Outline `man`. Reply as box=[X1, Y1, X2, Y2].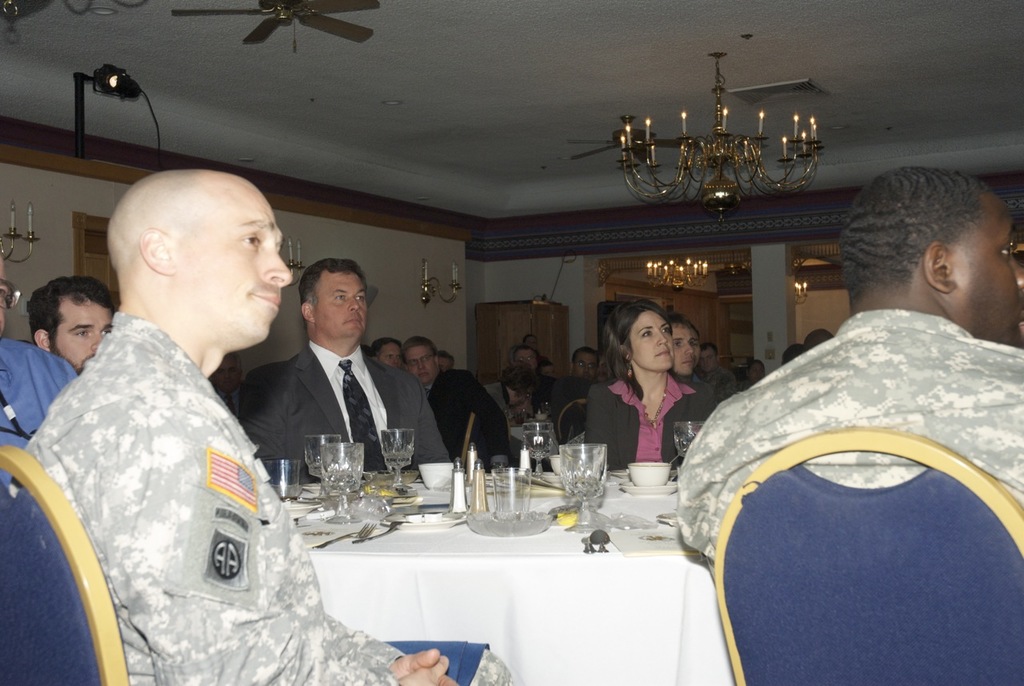
box=[518, 347, 550, 385].
